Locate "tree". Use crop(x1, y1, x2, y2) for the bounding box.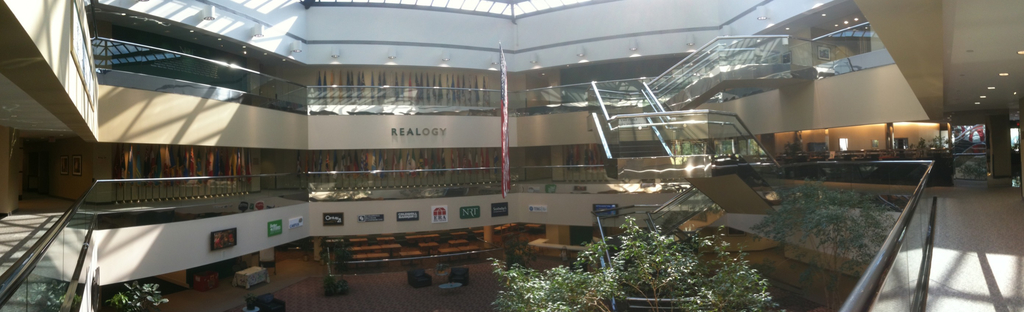
crop(745, 177, 913, 302).
